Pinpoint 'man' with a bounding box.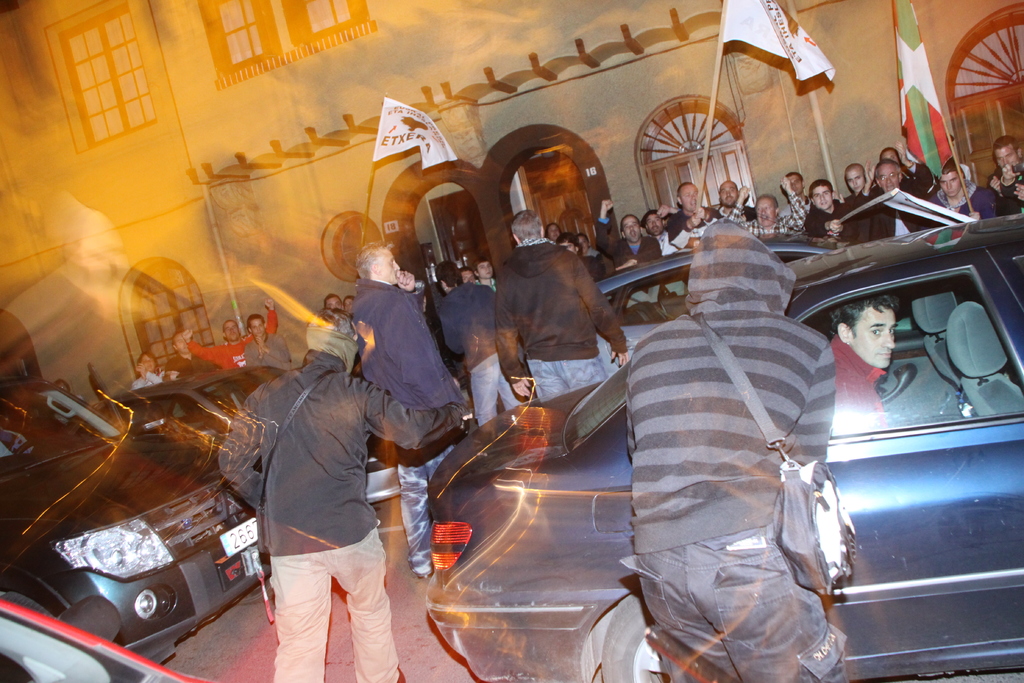
BBox(435, 258, 522, 427).
